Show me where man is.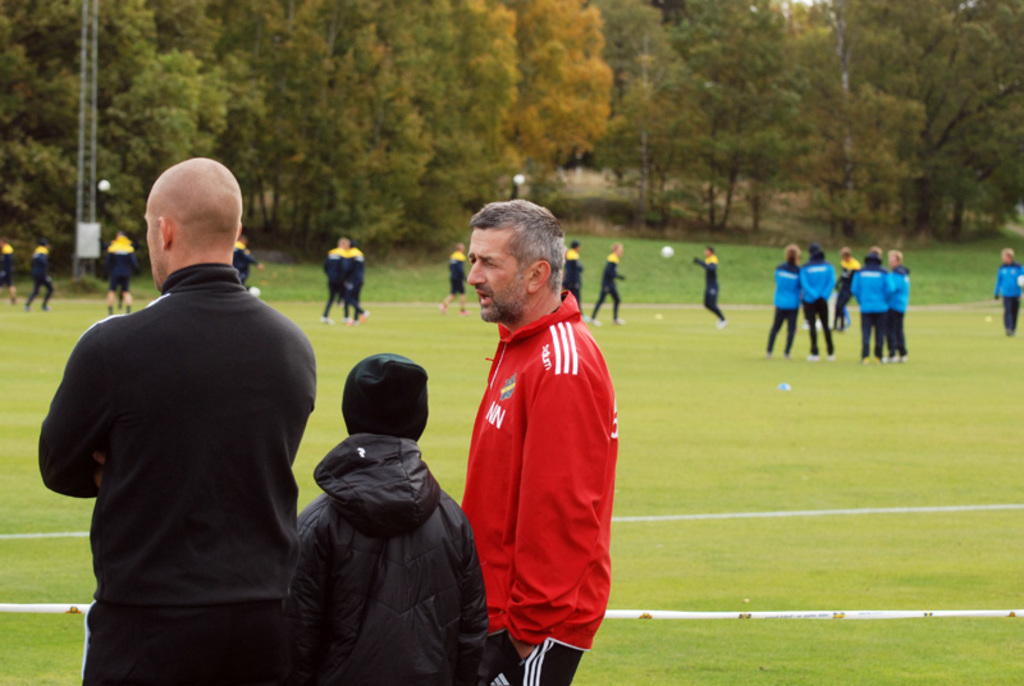
man is at {"x1": 886, "y1": 250, "x2": 911, "y2": 362}.
